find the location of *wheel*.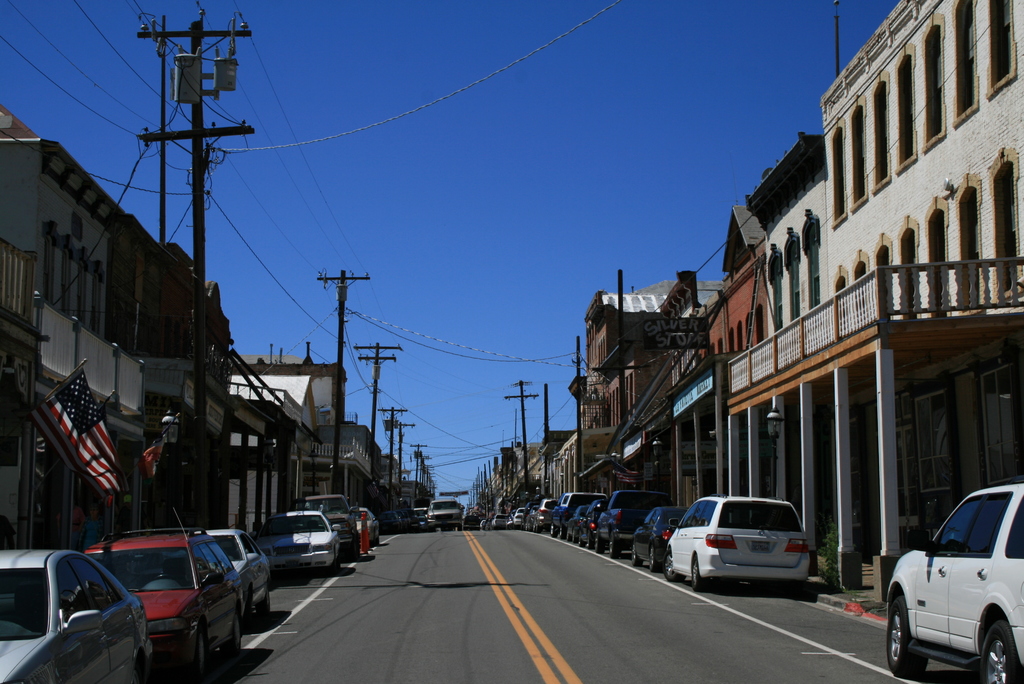
Location: <region>668, 549, 682, 583</region>.
